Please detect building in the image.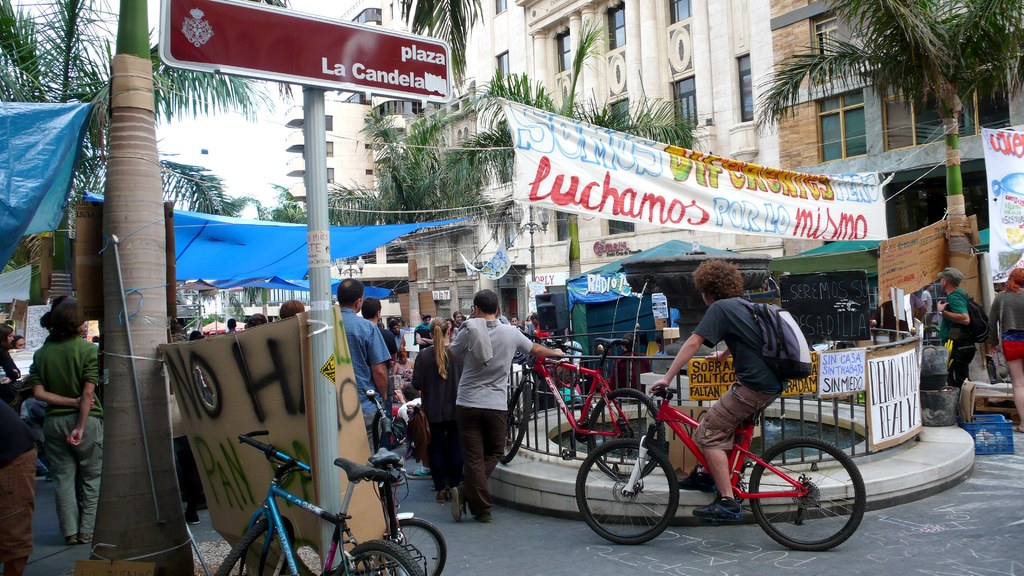
[x1=359, y1=0, x2=527, y2=320].
